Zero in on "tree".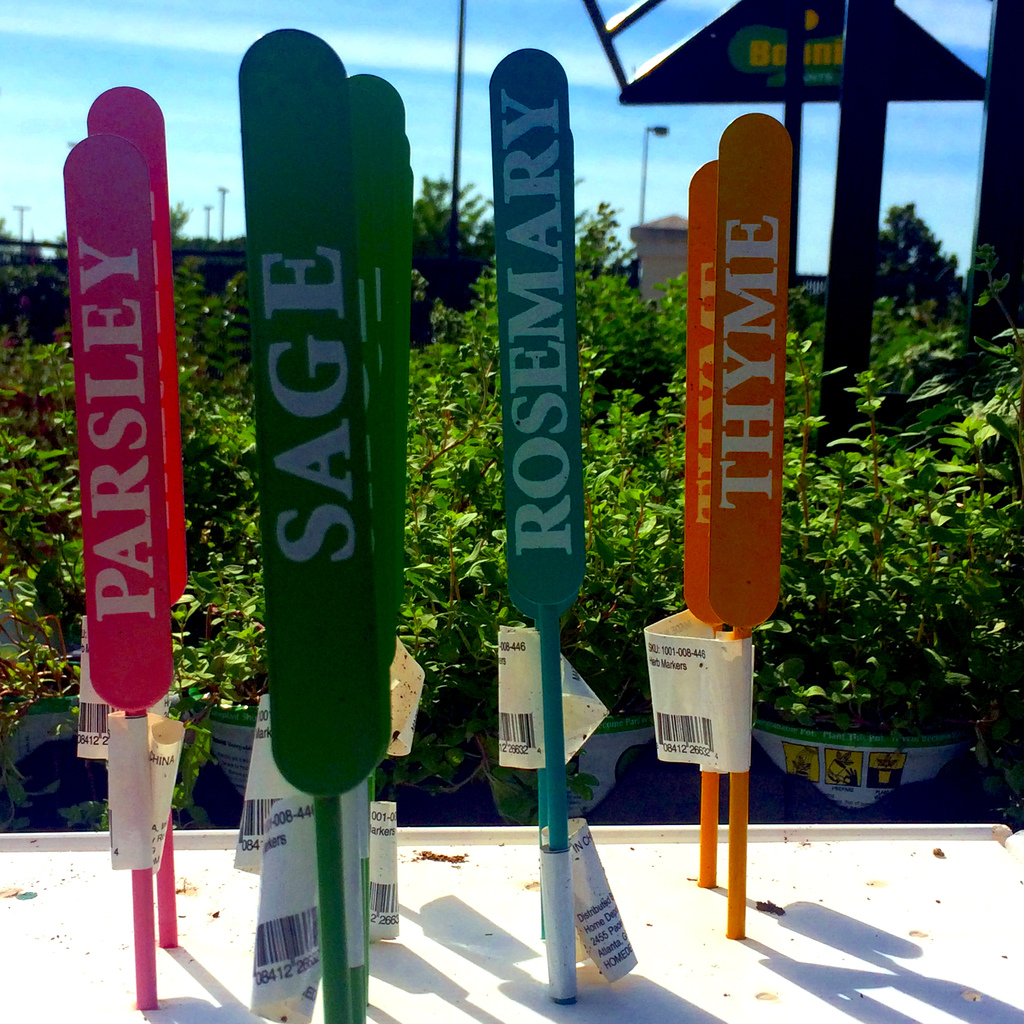
Zeroed in: box=[868, 200, 973, 316].
